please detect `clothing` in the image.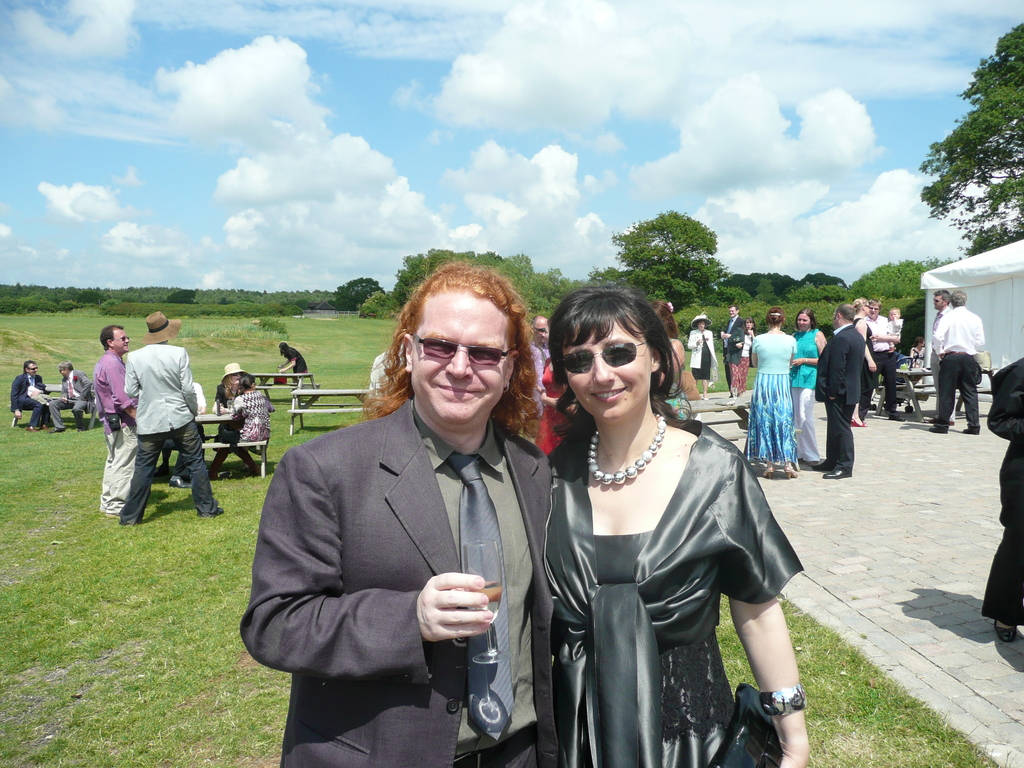
BBox(870, 314, 904, 410).
